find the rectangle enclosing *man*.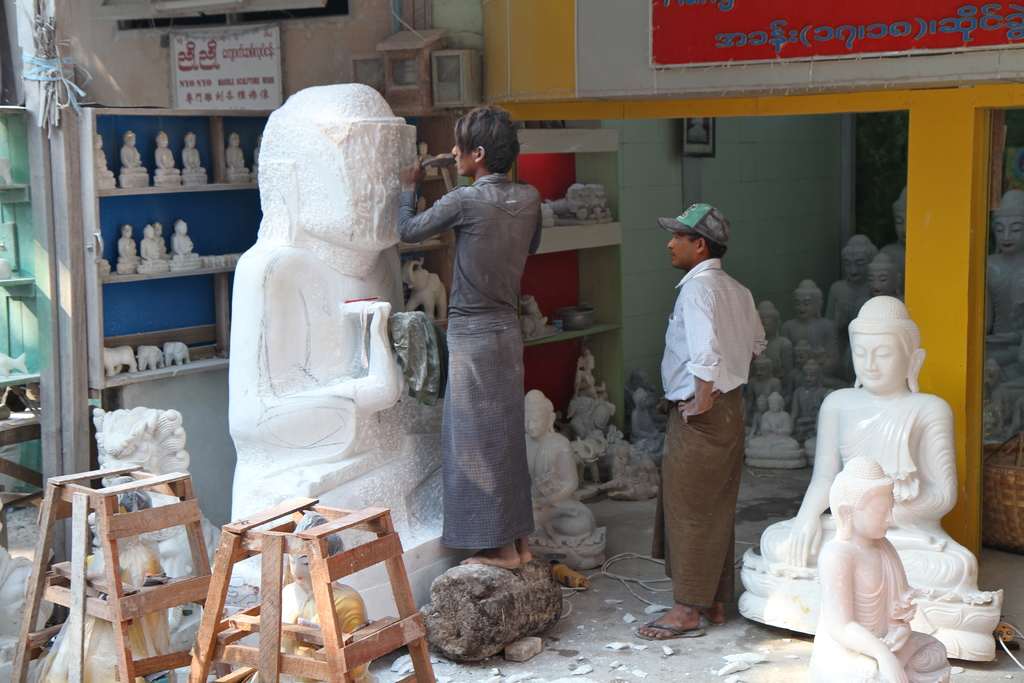
[518, 386, 600, 547].
